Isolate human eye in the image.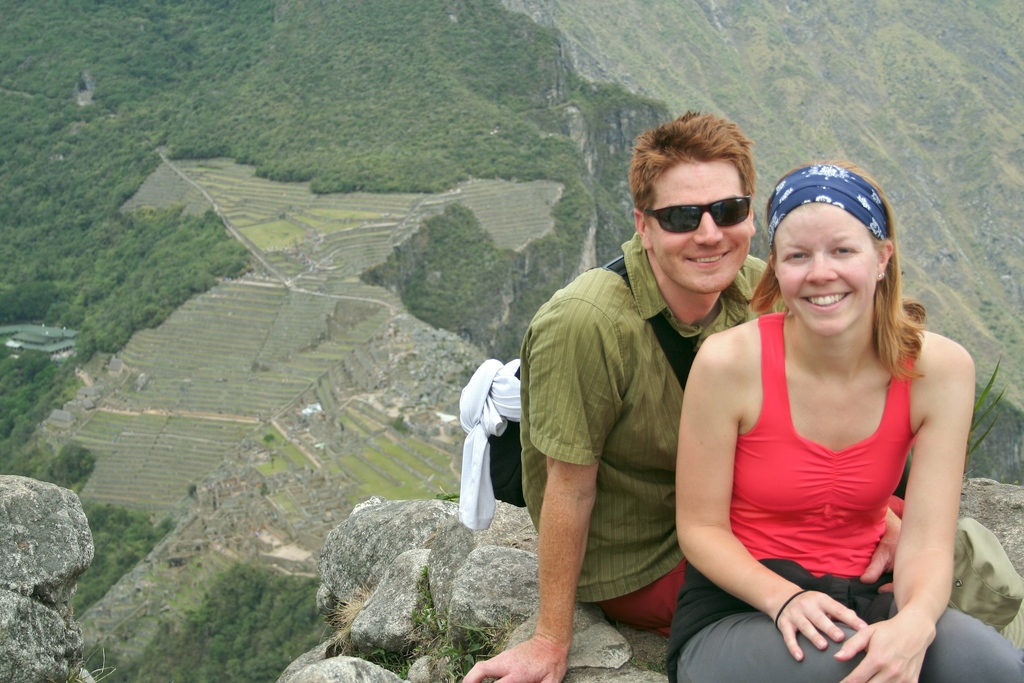
Isolated region: {"x1": 827, "y1": 245, "x2": 861, "y2": 259}.
